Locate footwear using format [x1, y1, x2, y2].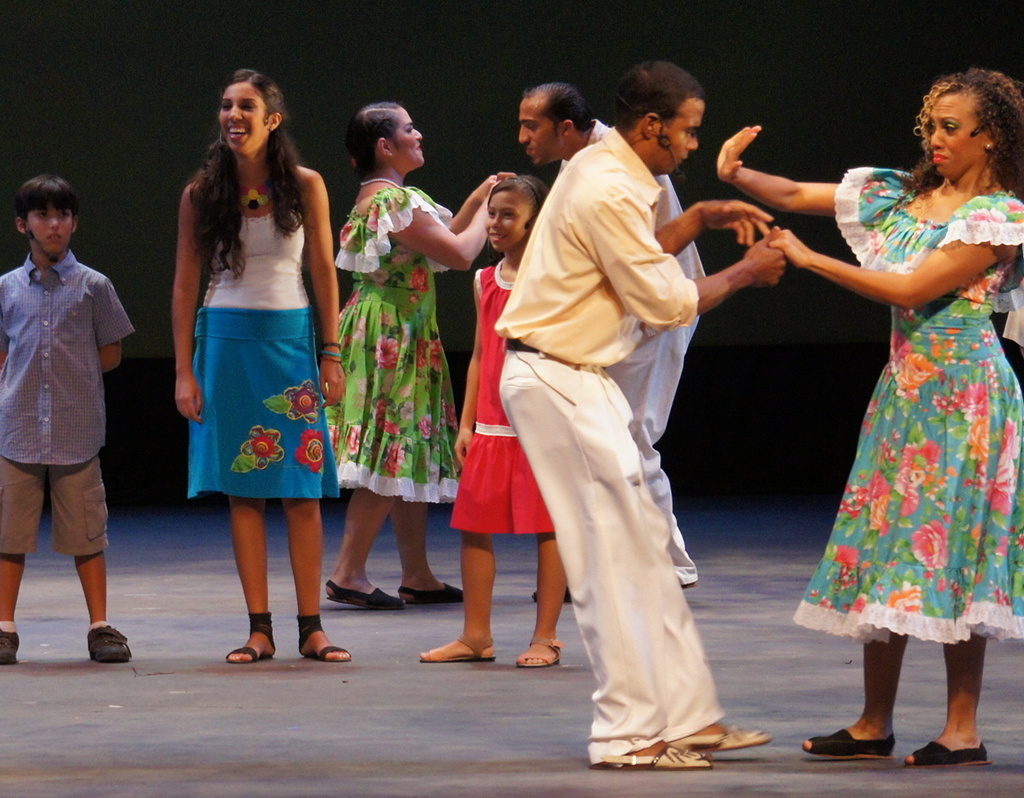
[0, 627, 17, 665].
